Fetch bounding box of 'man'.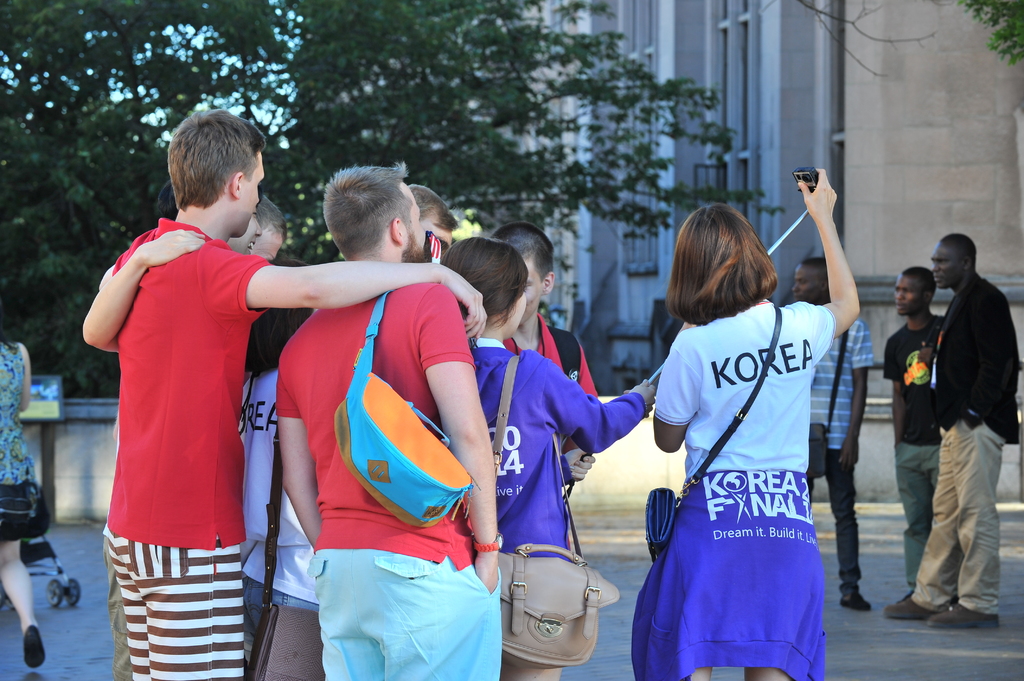
Bbox: box=[274, 159, 501, 680].
